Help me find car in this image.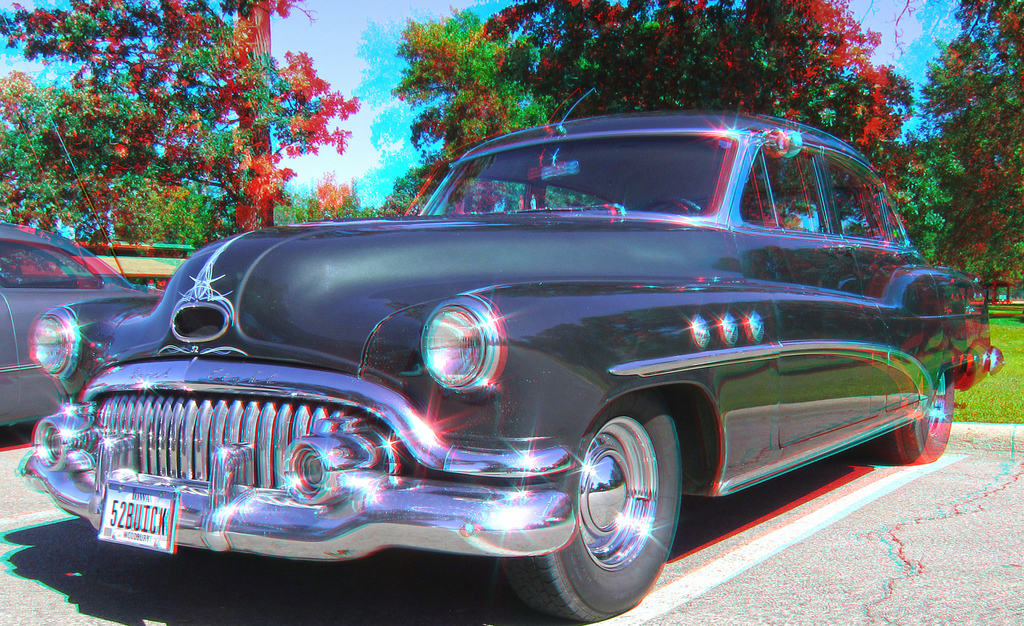
Found it: x1=0 y1=212 x2=148 y2=440.
